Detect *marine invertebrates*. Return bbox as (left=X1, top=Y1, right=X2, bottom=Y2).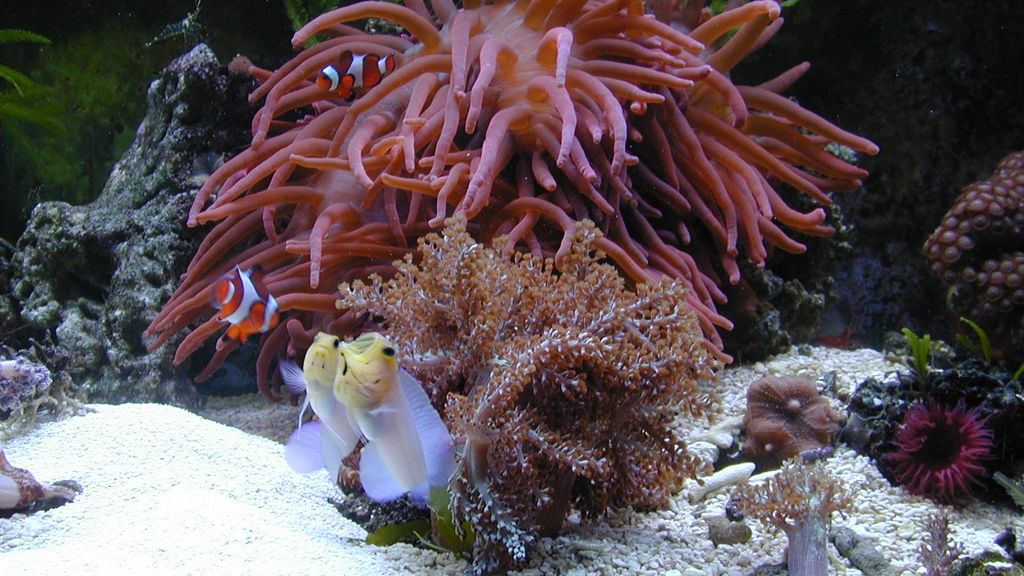
(left=748, top=413, right=803, bottom=483).
